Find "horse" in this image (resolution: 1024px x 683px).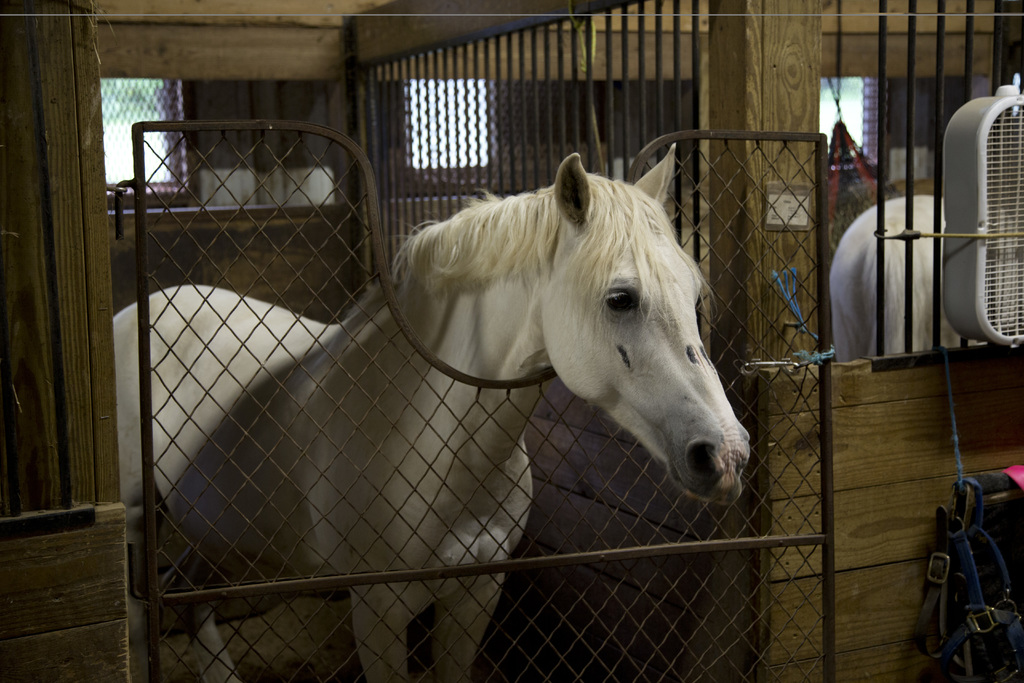
box=[113, 140, 752, 682].
